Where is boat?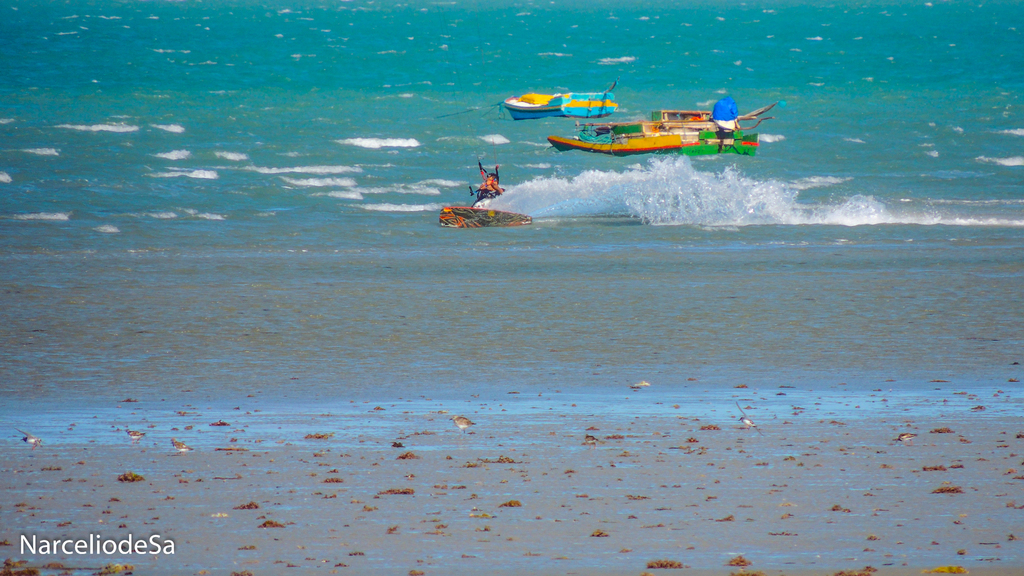
<bbox>545, 108, 762, 157</bbox>.
